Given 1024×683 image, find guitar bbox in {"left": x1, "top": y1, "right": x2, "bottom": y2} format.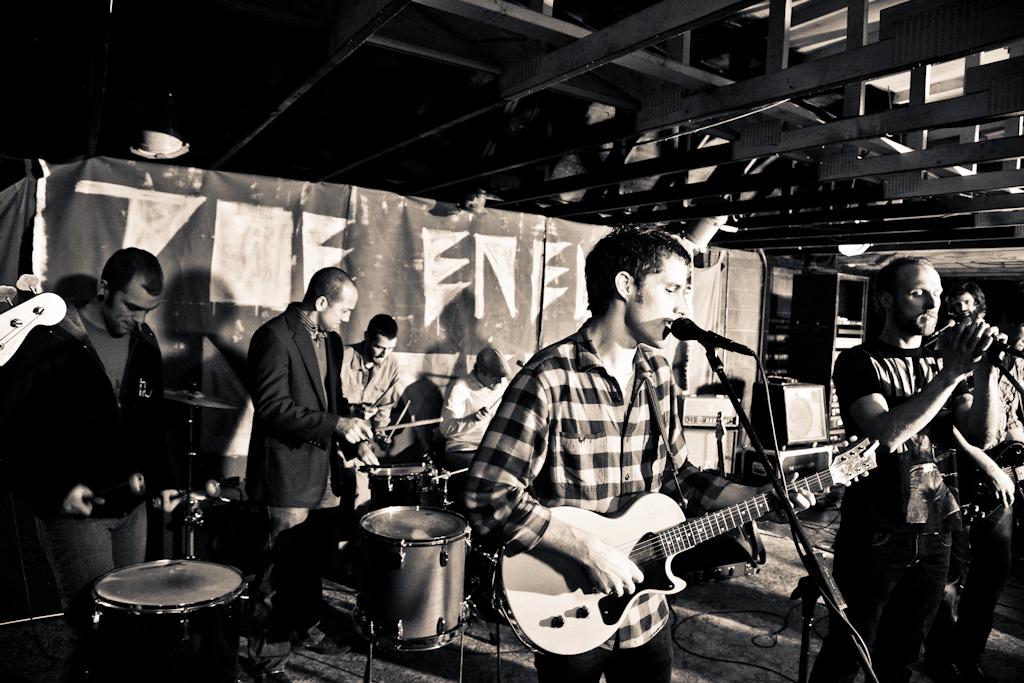
{"left": 0, "top": 270, "right": 67, "bottom": 368}.
